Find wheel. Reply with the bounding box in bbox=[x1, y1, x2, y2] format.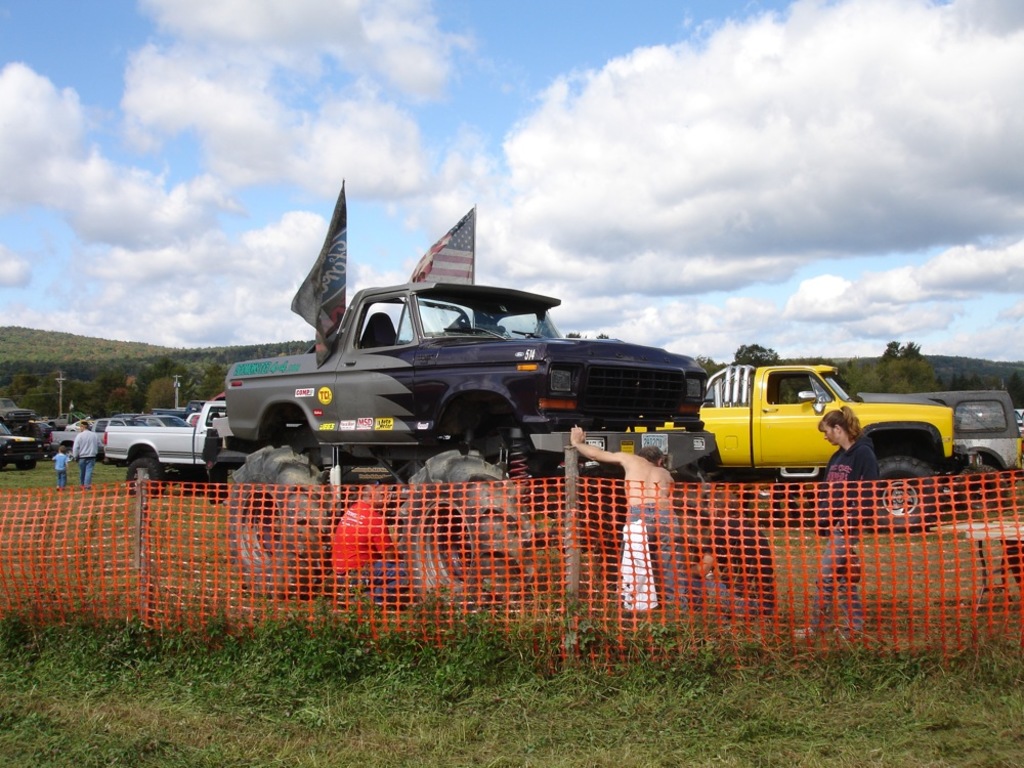
bbox=[66, 445, 74, 457].
